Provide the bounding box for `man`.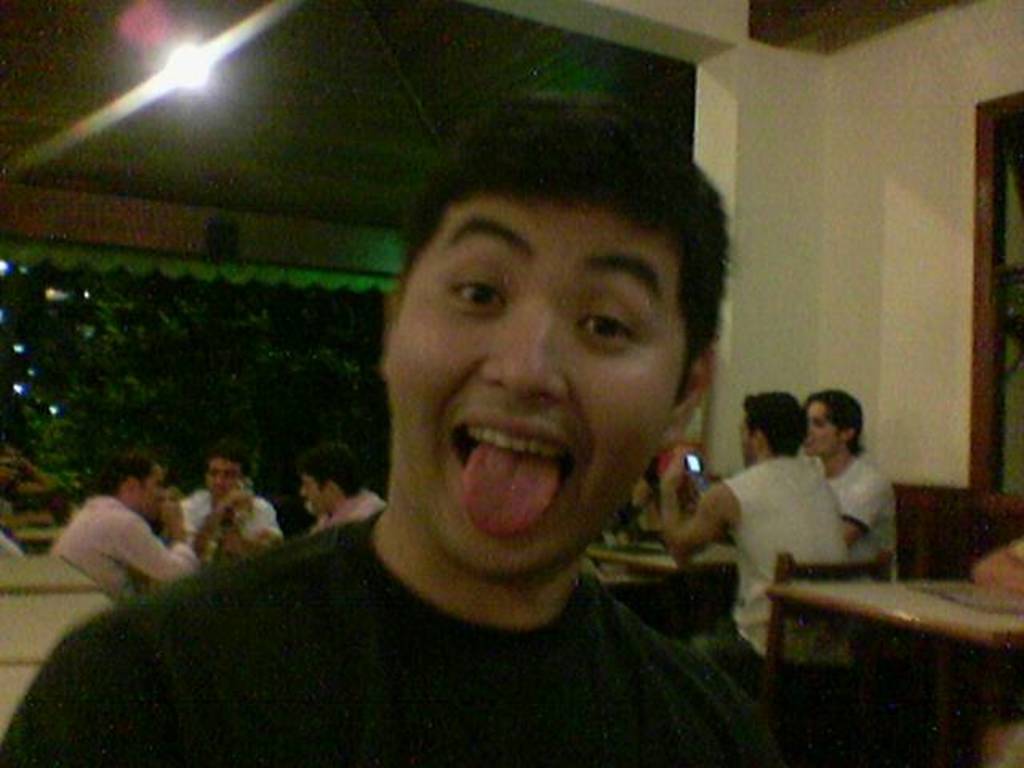
Rect(40, 462, 210, 658).
